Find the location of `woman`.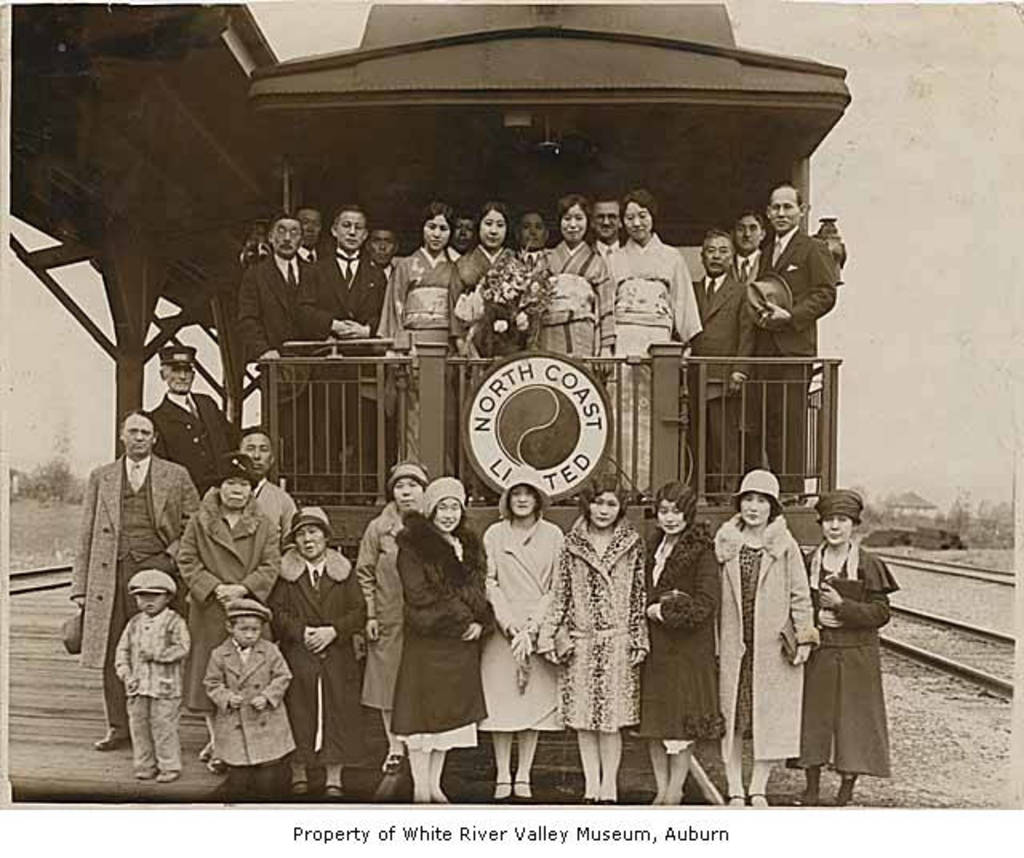
Location: 803/485/902/805.
